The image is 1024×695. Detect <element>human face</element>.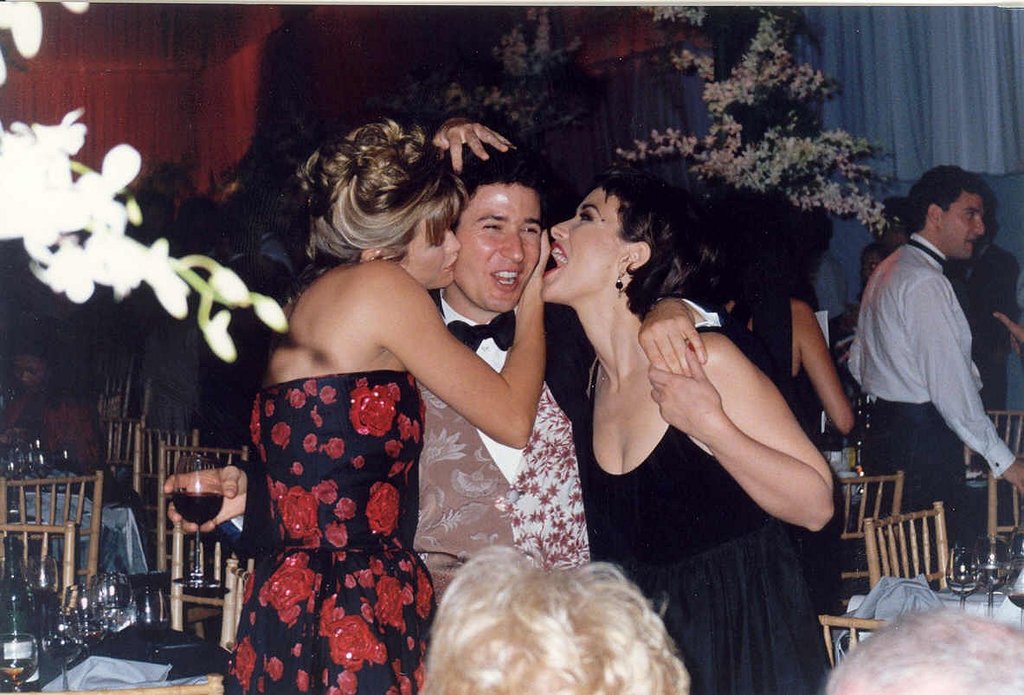
Detection: crop(400, 222, 460, 290).
